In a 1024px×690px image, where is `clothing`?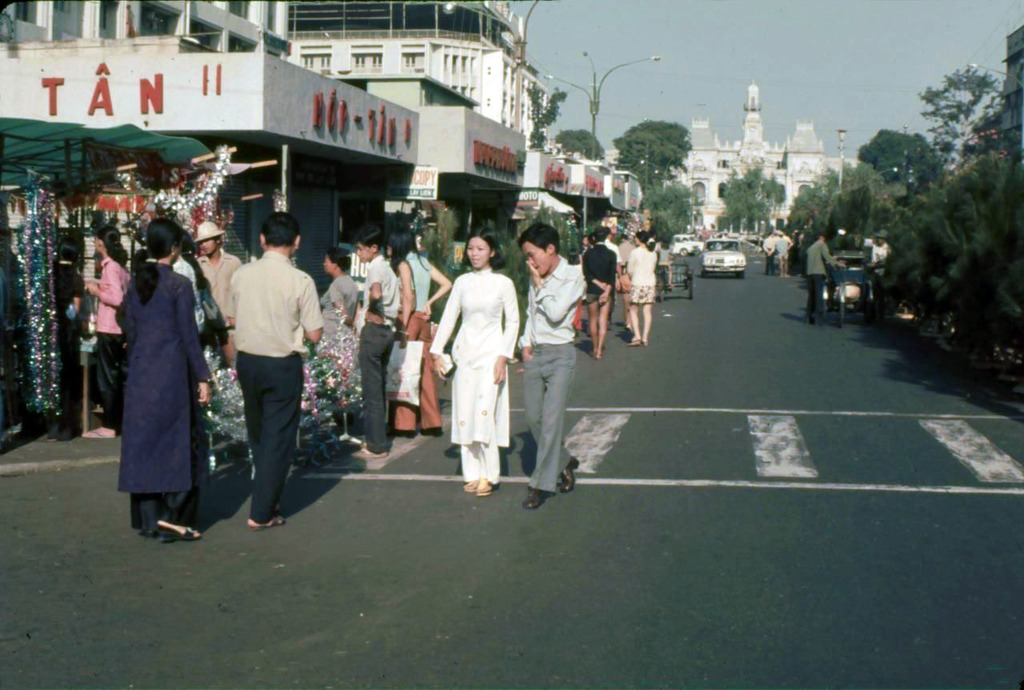
Rect(89, 259, 129, 427).
